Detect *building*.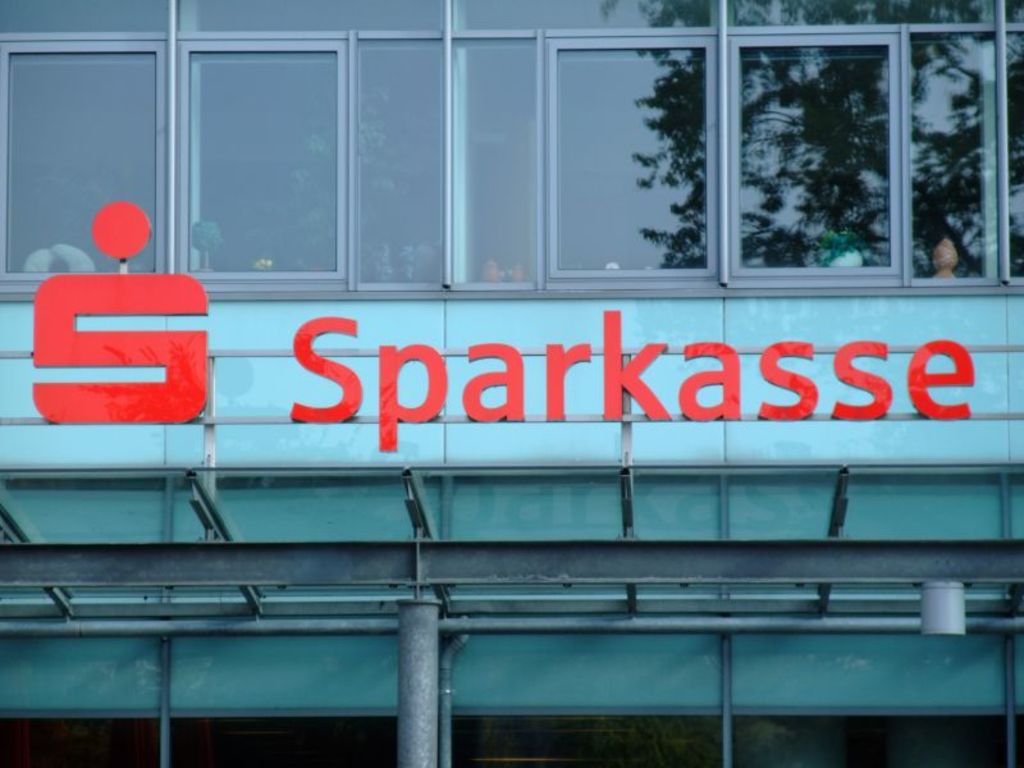
Detected at BBox(0, 0, 1023, 767).
